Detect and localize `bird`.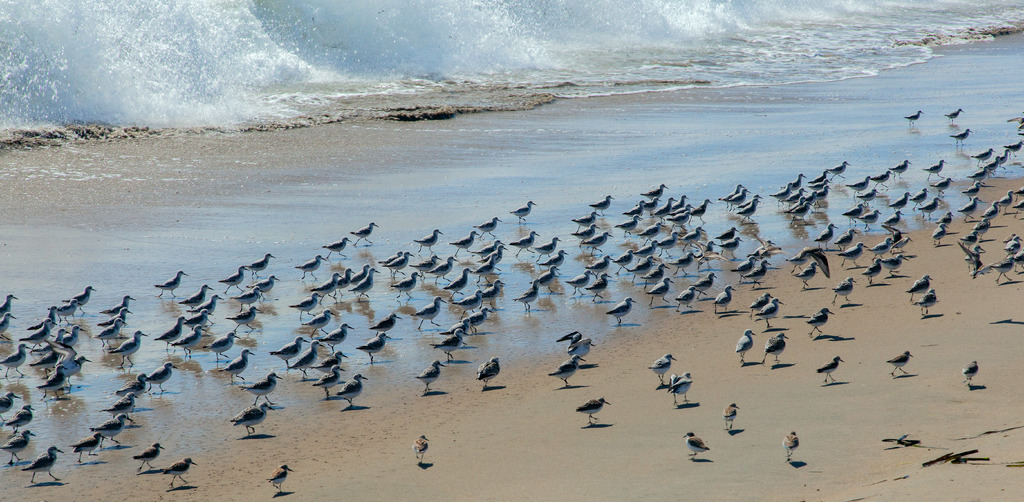
Localized at detection(50, 339, 84, 388).
